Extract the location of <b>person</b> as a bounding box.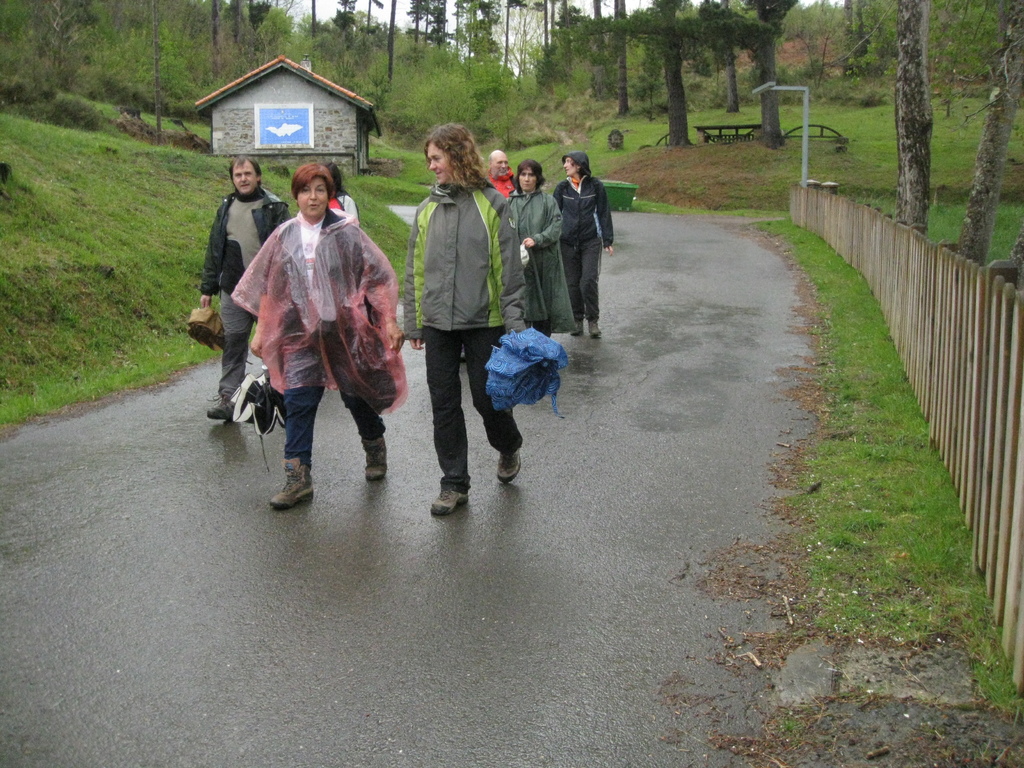
[x1=476, y1=146, x2=515, y2=195].
